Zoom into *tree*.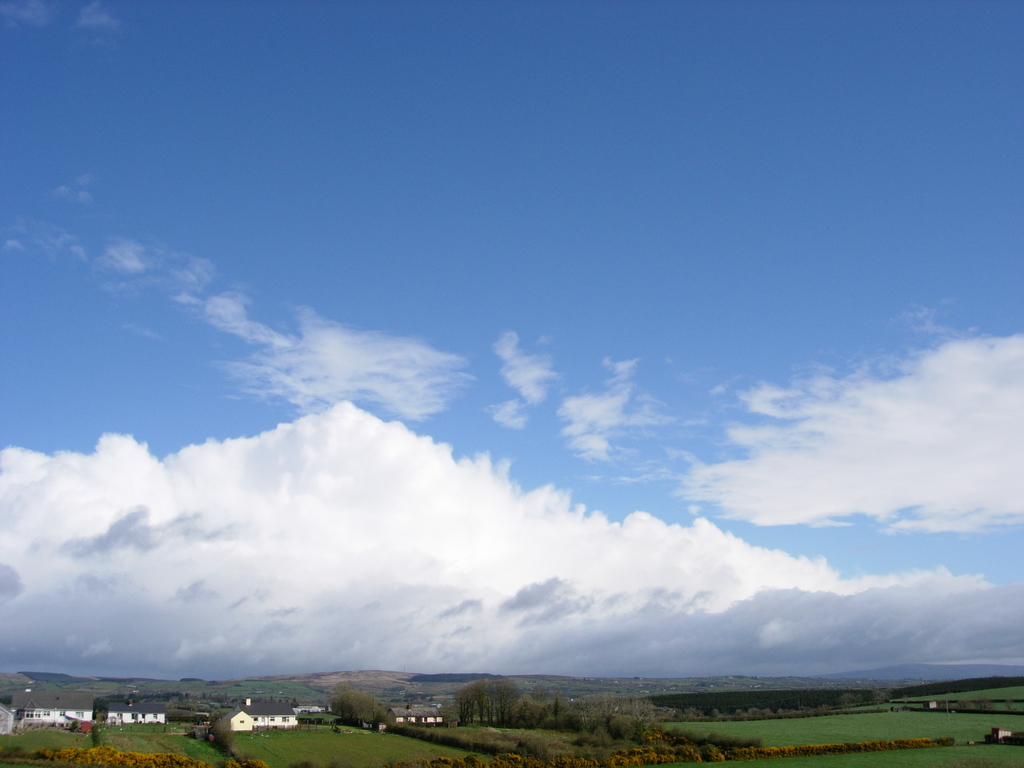
Zoom target: {"x1": 586, "y1": 715, "x2": 630, "y2": 736}.
